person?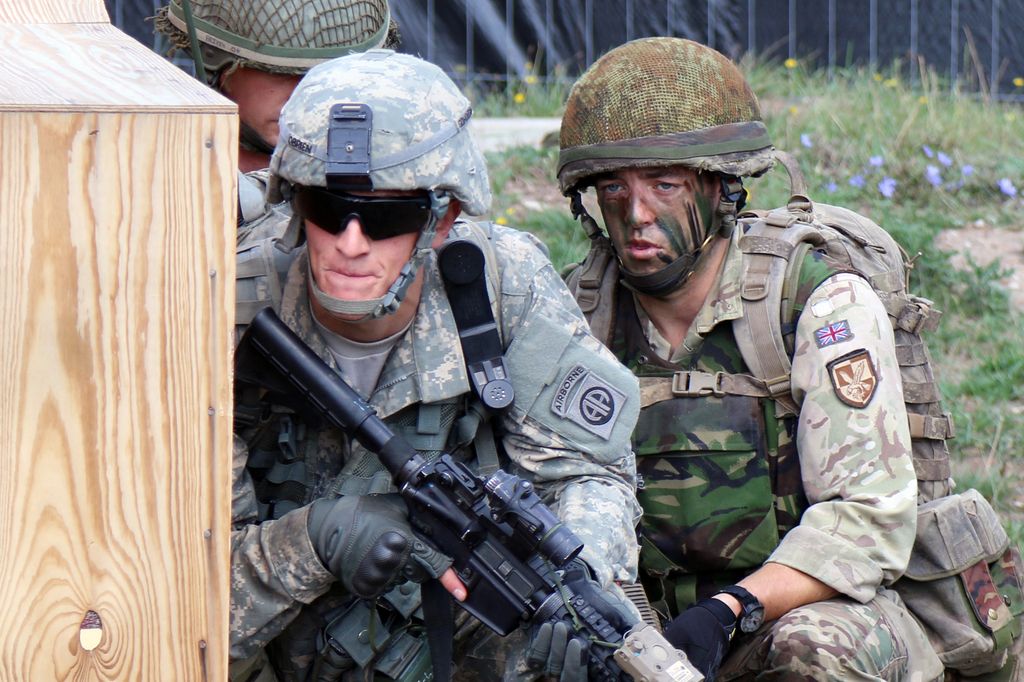
region(141, 0, 405, 241)
